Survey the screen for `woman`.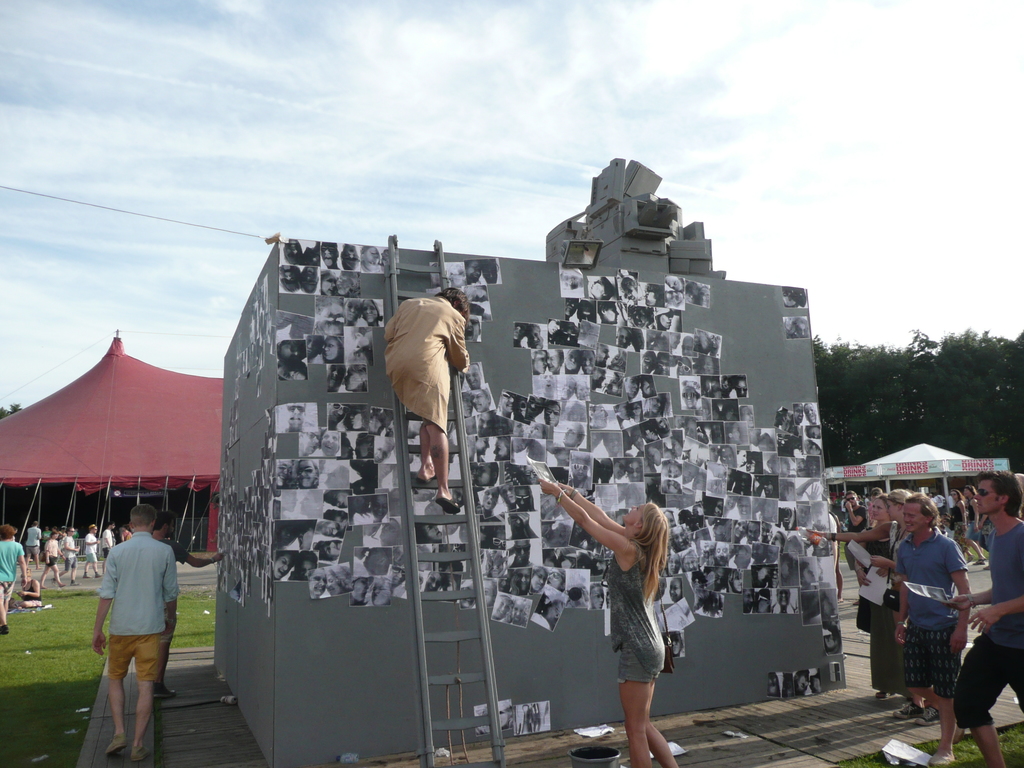
Survey found: 38/530/67/588.
